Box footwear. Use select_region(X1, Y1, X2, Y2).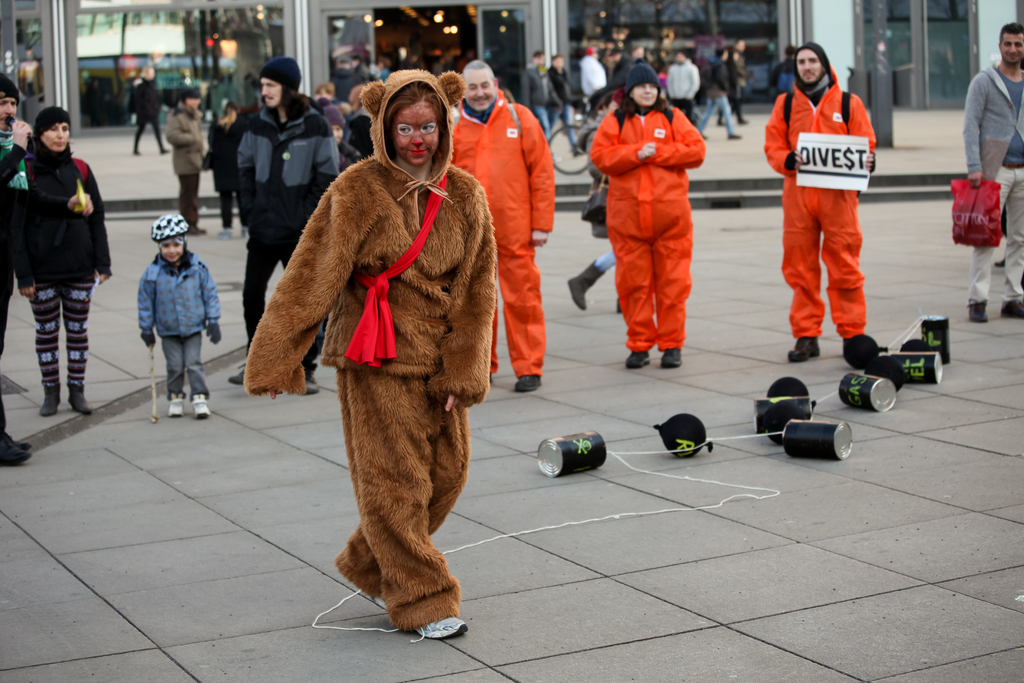
select_region(997, 296, 1023, 321).
